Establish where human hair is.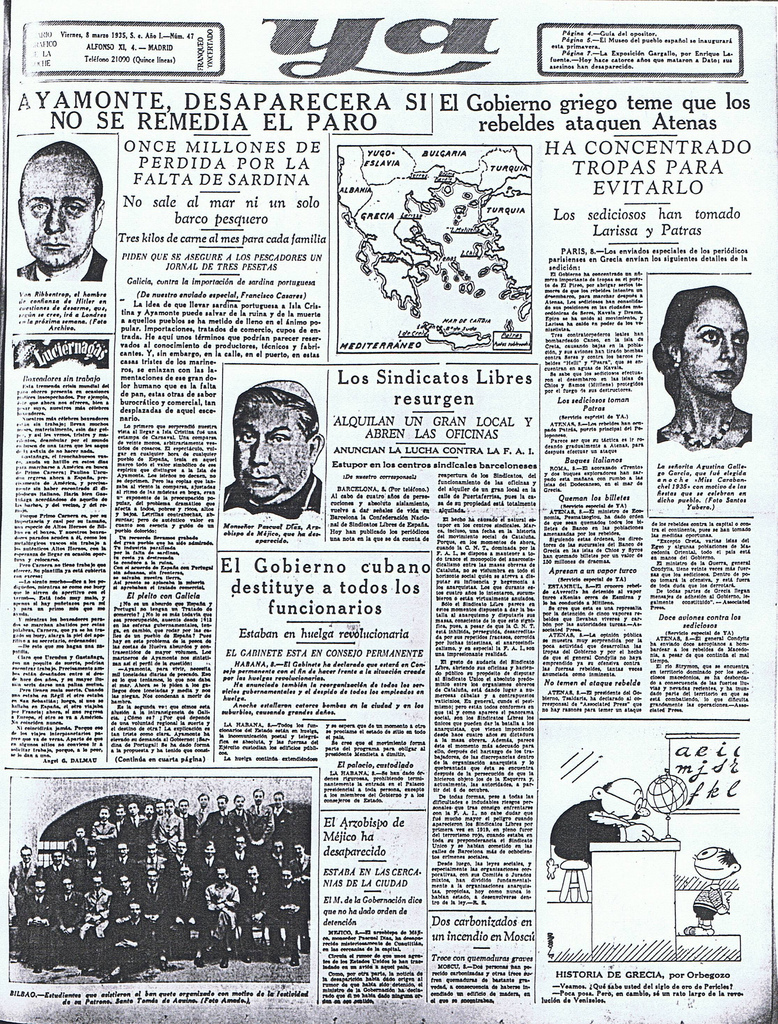
Established at select_region(231, 382, 318, 437).
